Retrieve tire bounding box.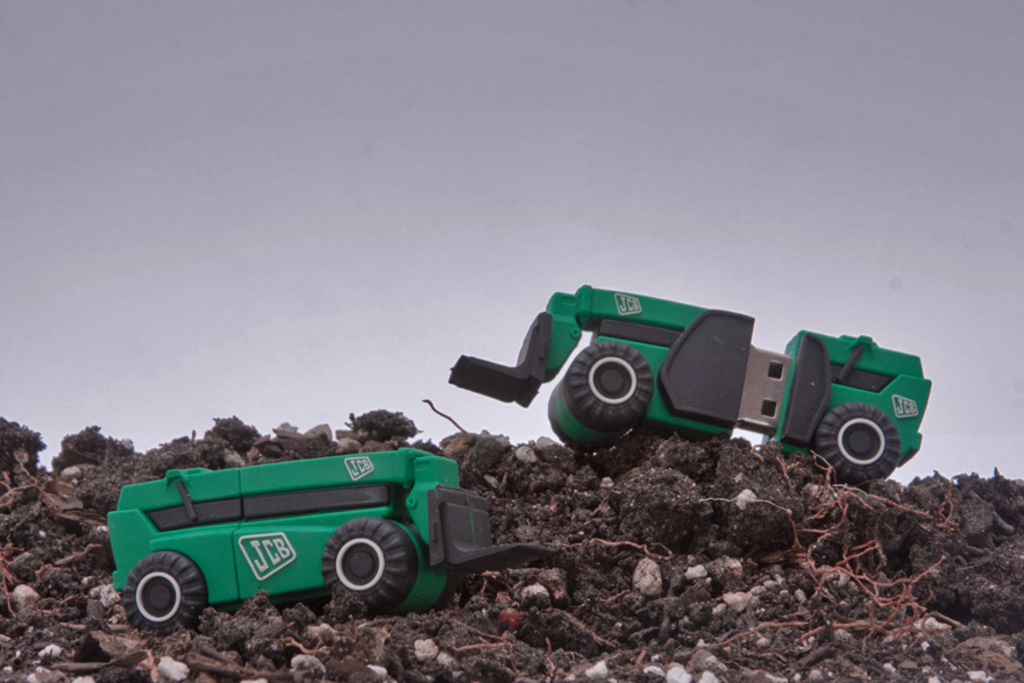
Bounding box: select_region(567, 339, 656, 425).
